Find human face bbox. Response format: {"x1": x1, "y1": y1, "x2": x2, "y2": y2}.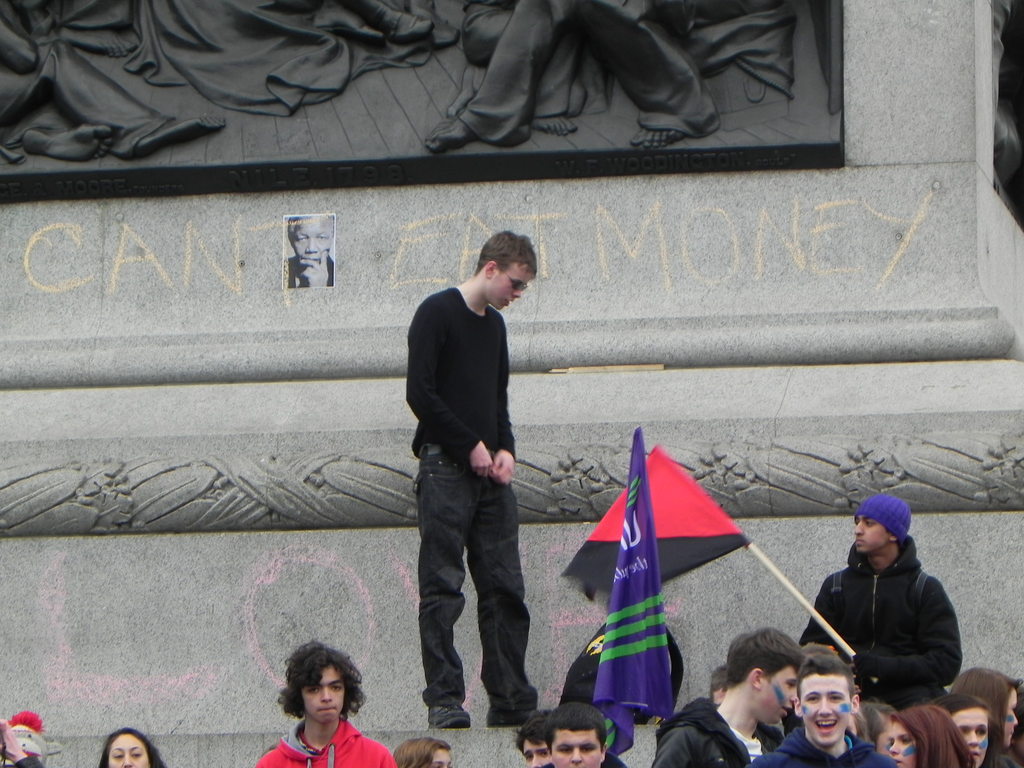
{"x1": 764, "y1": 668, "x2": 794, "y2": 723}.
